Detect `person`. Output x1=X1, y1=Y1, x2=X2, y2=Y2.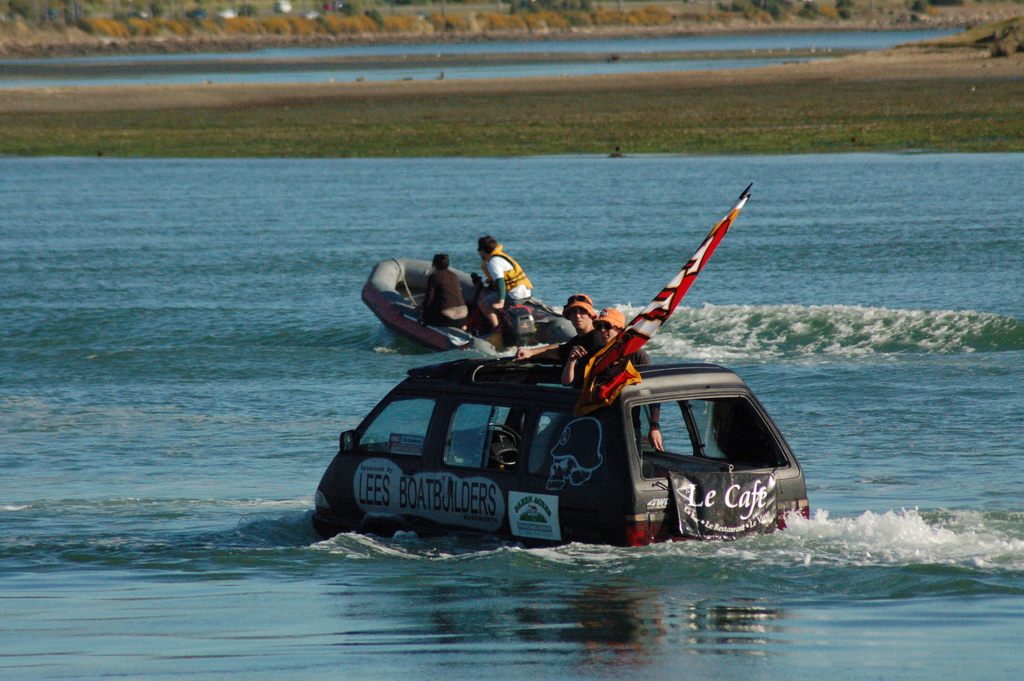
x1=484, y1=233, x2=541, y2=334.
